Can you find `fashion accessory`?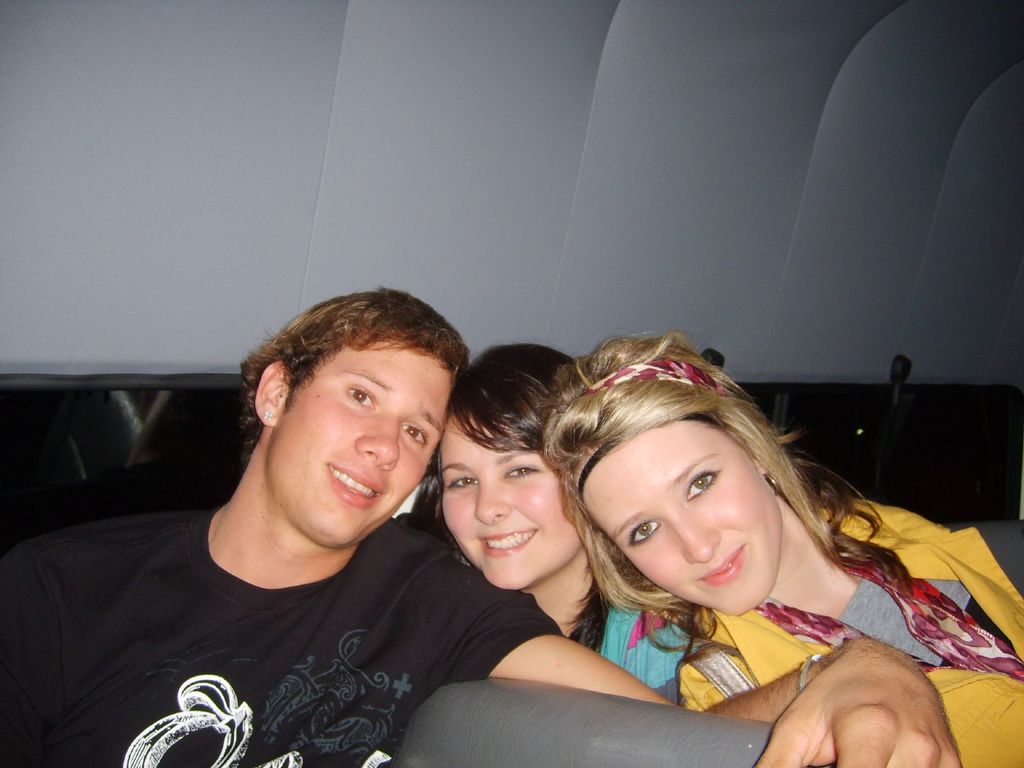
Yes, bounding box: [x1=678, y1=637, x2=755, y2=696].
